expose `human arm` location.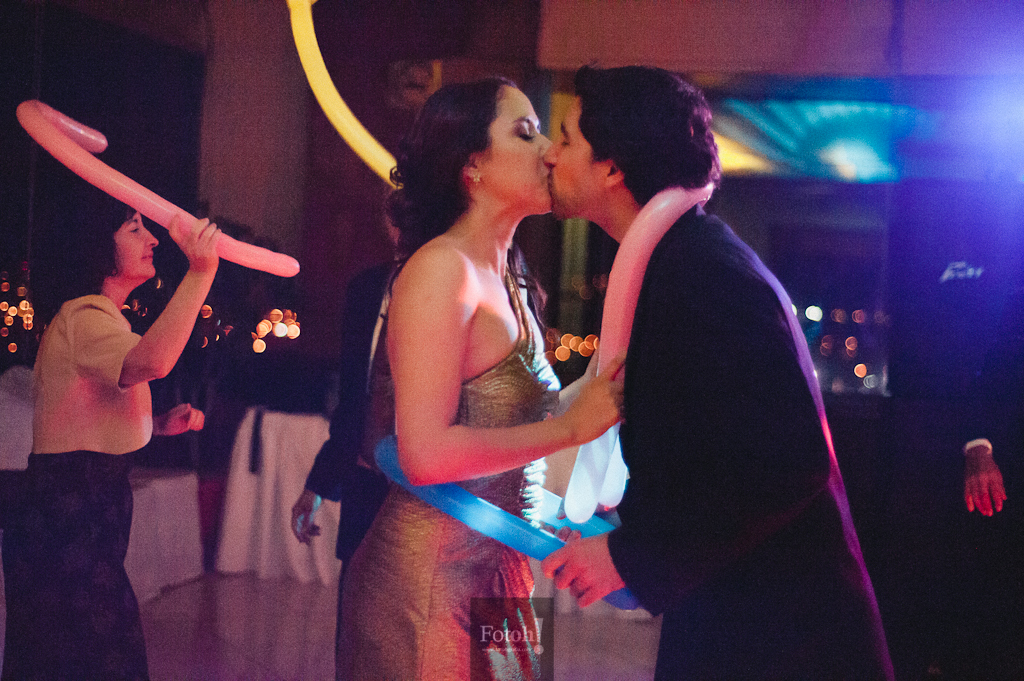
Exposed at [x1=277, y1=286, x2=366, y2=547].
